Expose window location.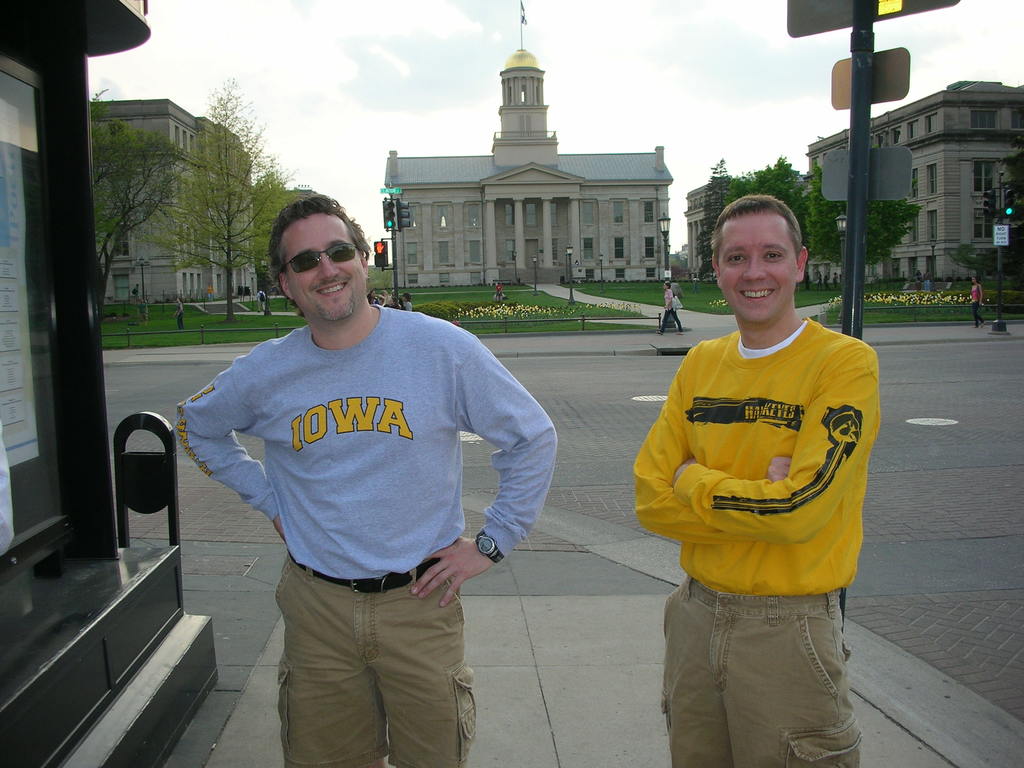
Exposed at 575 230 606 268.
